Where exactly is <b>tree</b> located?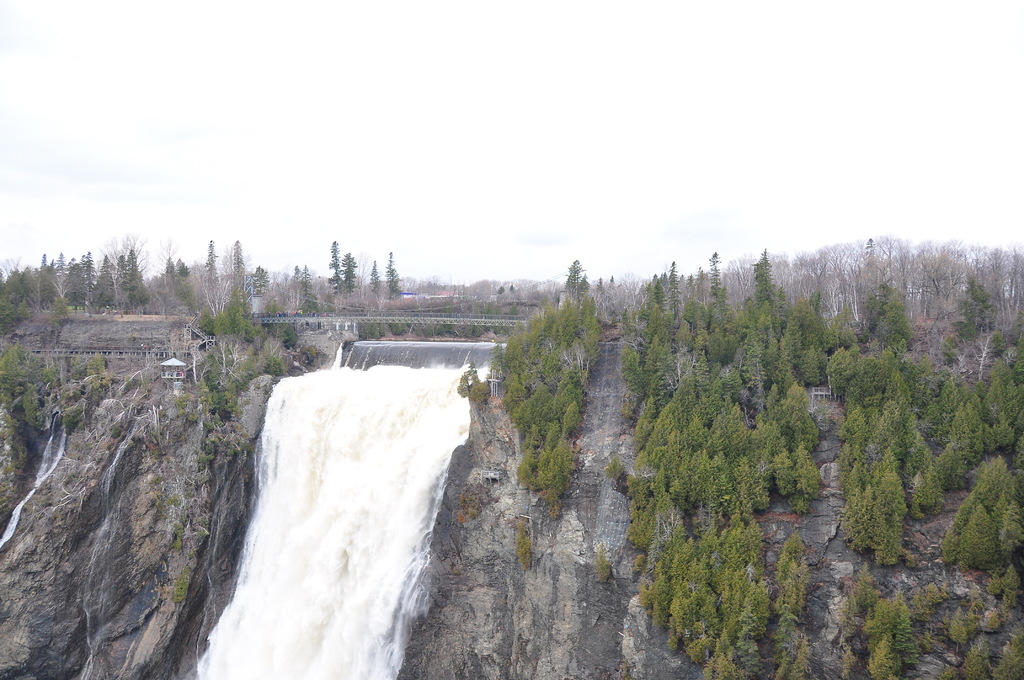
Its bounding box is (x1=604, y1=274, x2=624, y2=324).
